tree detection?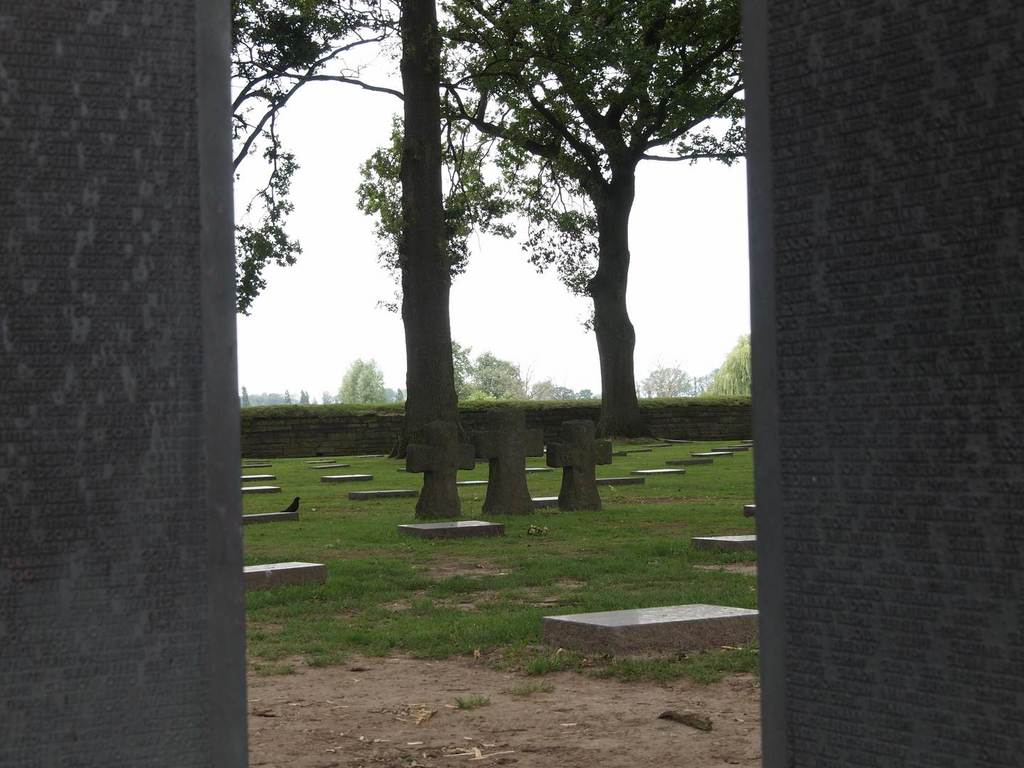
Rect(229, 0, 516, 454)
